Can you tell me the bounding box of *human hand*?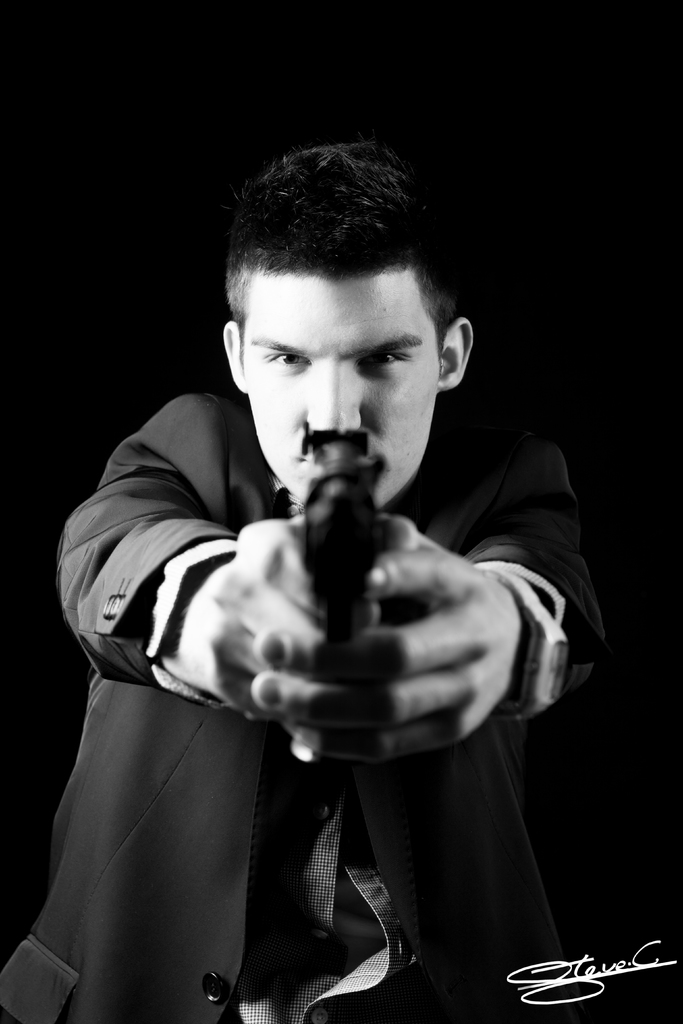
318 563 534 743.
